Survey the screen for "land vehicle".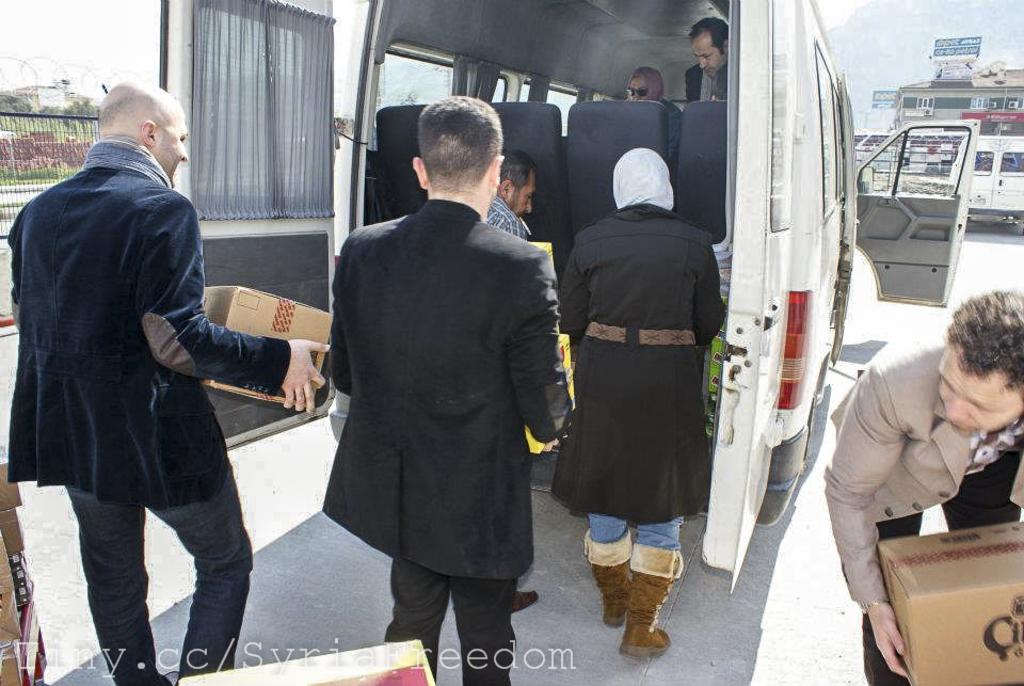
Survey found: BBox(945, 133, 1023, 223).
